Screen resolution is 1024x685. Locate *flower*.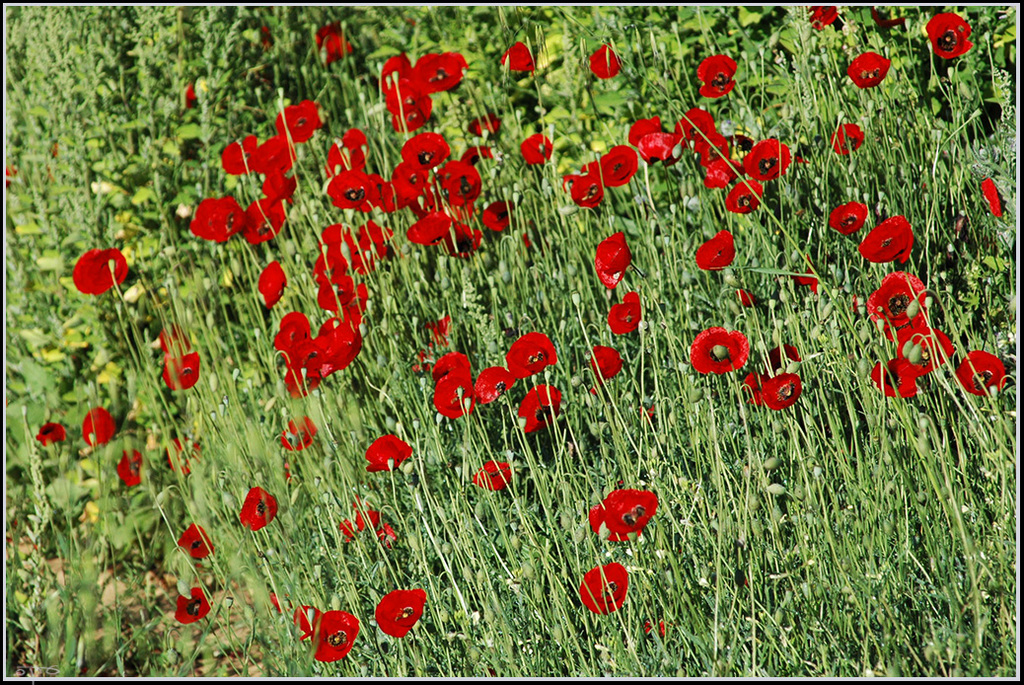
detection(828, 121, 864, 159).
